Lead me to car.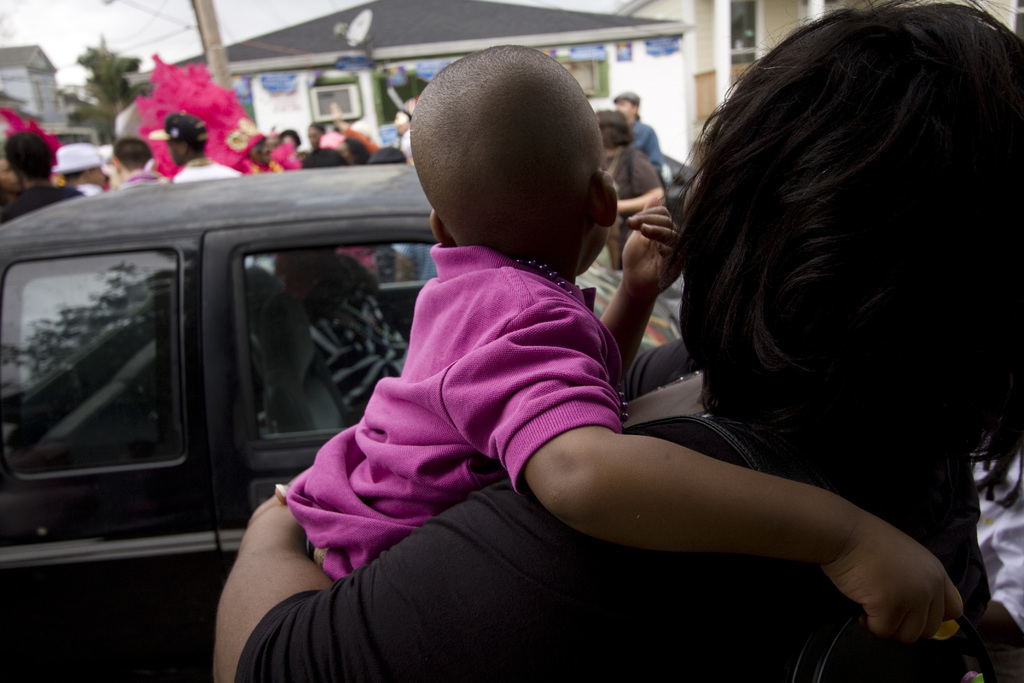
Lead to rect(0, 162, 682, 682).
